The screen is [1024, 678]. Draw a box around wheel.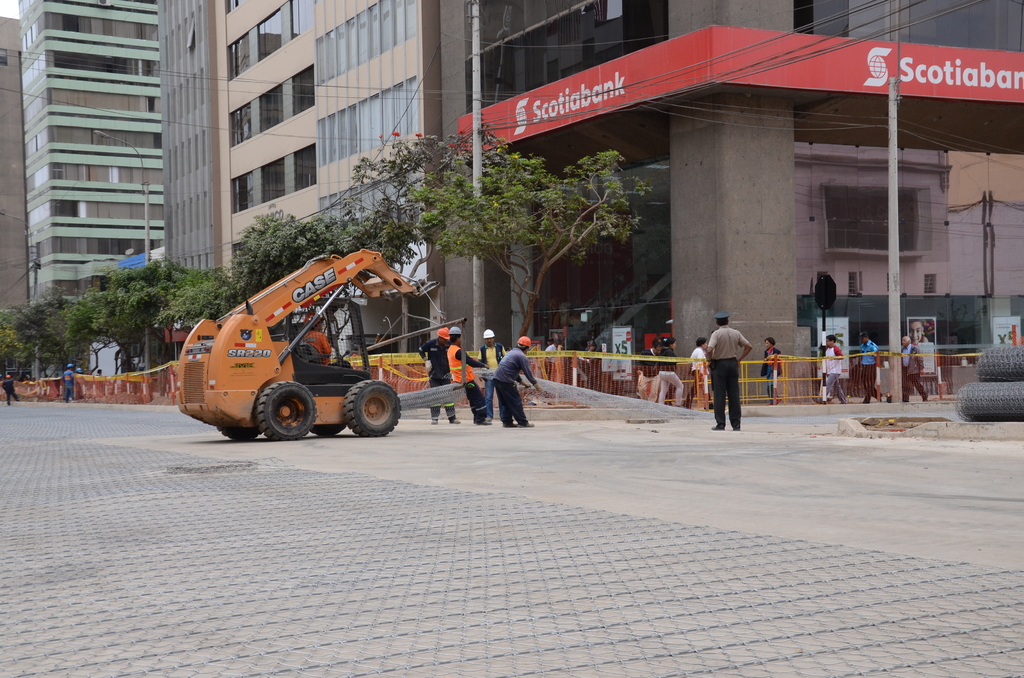
[x1=972, y1=343, x2=1023, y2=386].
